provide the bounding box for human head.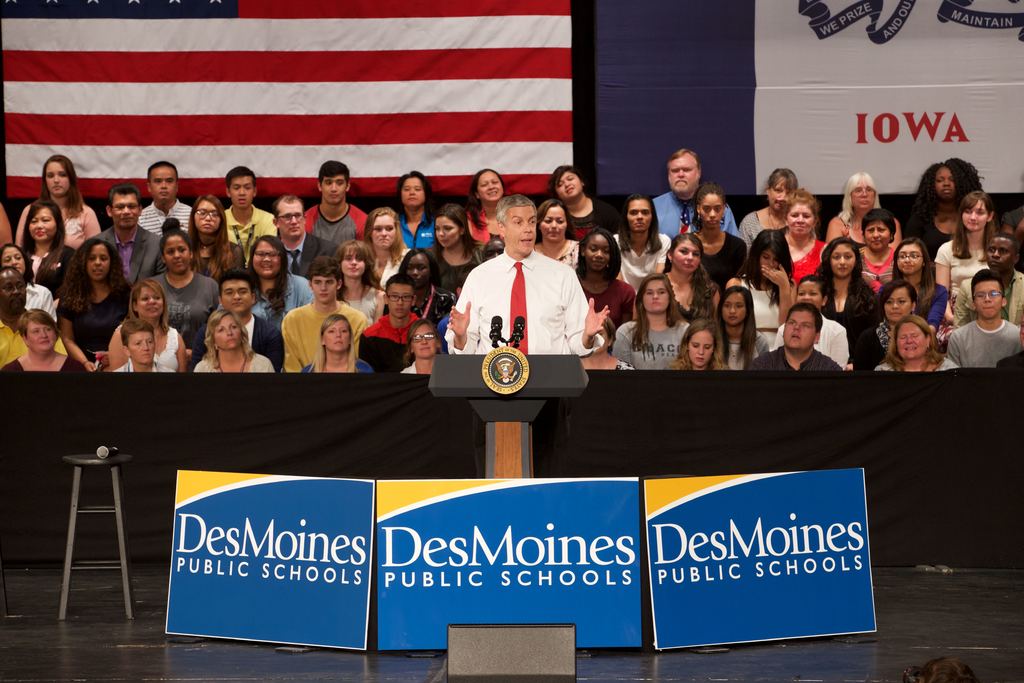
[17,309,56,354].
